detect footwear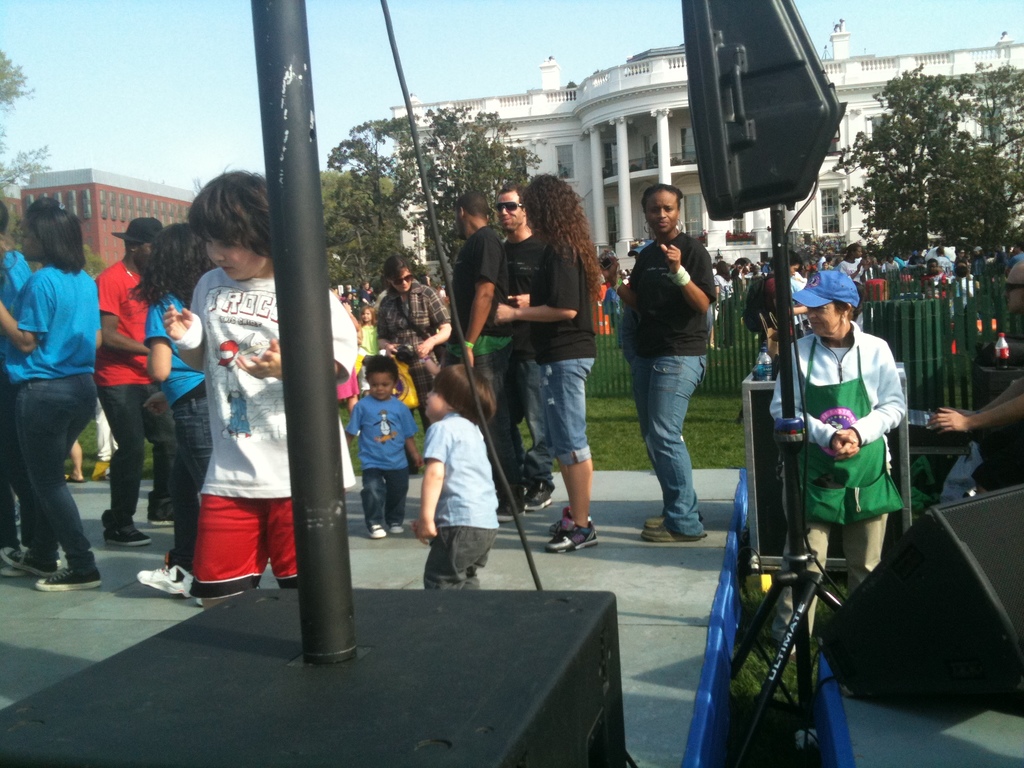
(x1=38, y1=568, x2=100, y2=588)
